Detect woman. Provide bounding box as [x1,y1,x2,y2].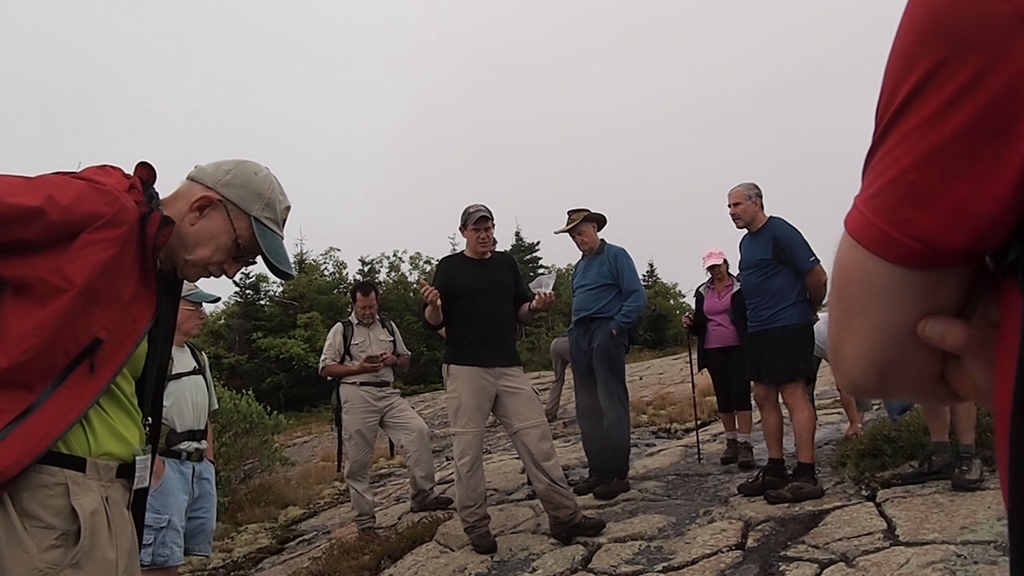
[677,252,740,466].
